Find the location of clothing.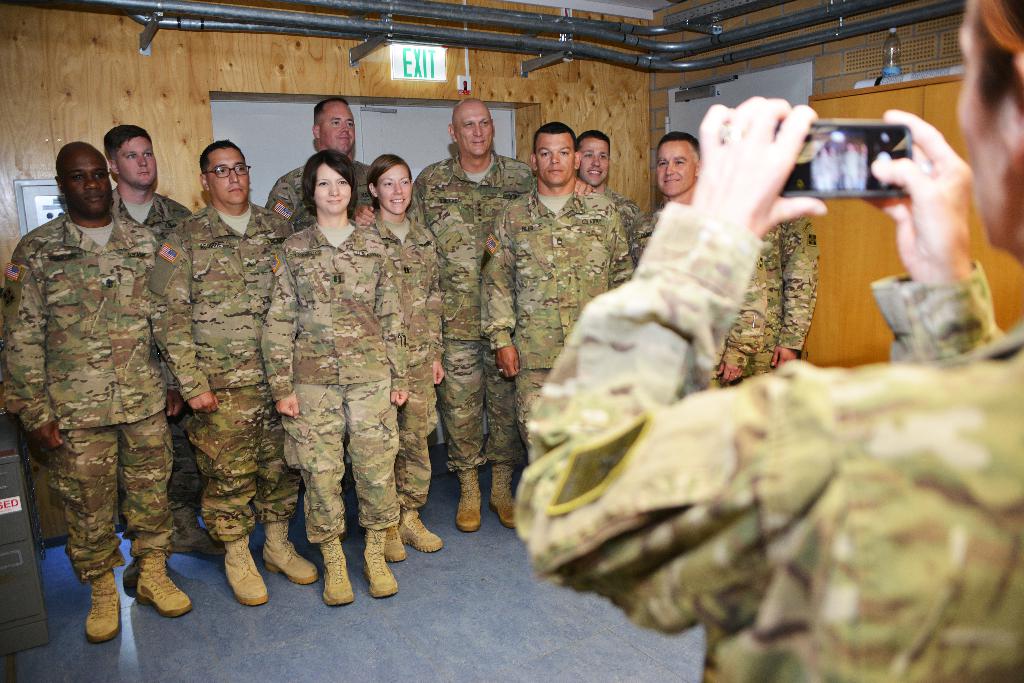
Location: crop(600, 186, 656, 269).
